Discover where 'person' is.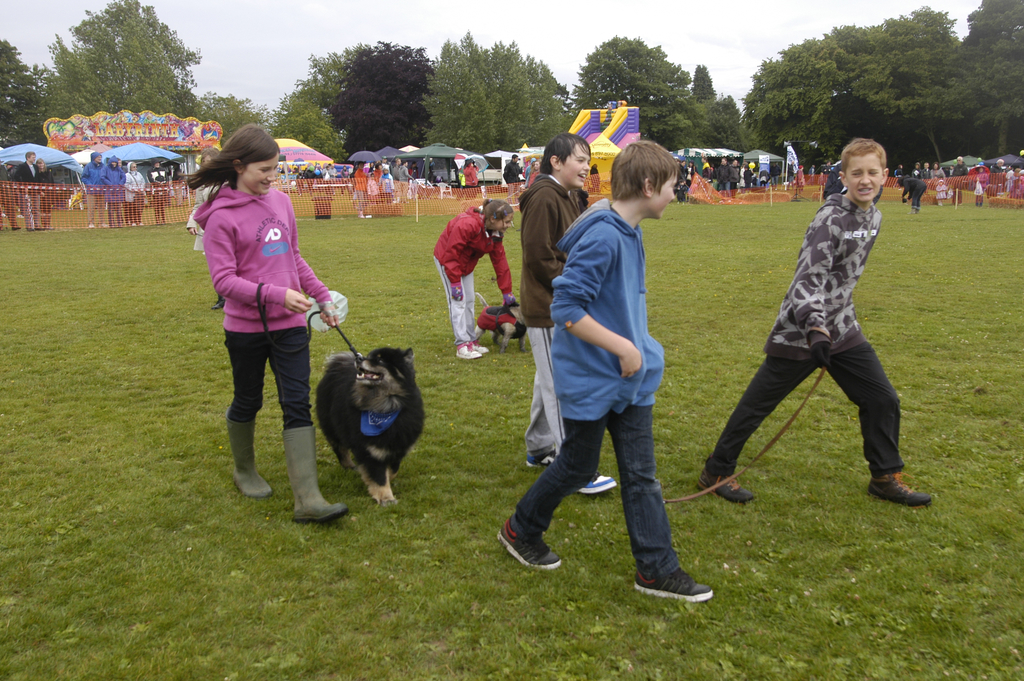
Discovered at rect(696, 136, 936, 508).
